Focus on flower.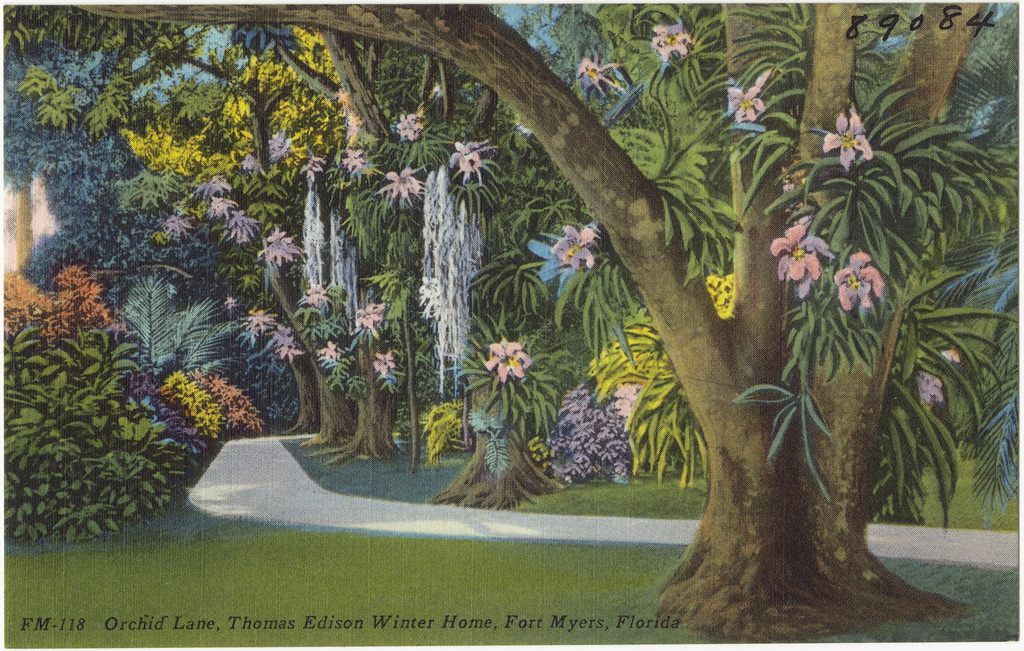
Focused at box=[241, 153, 255, 173].
